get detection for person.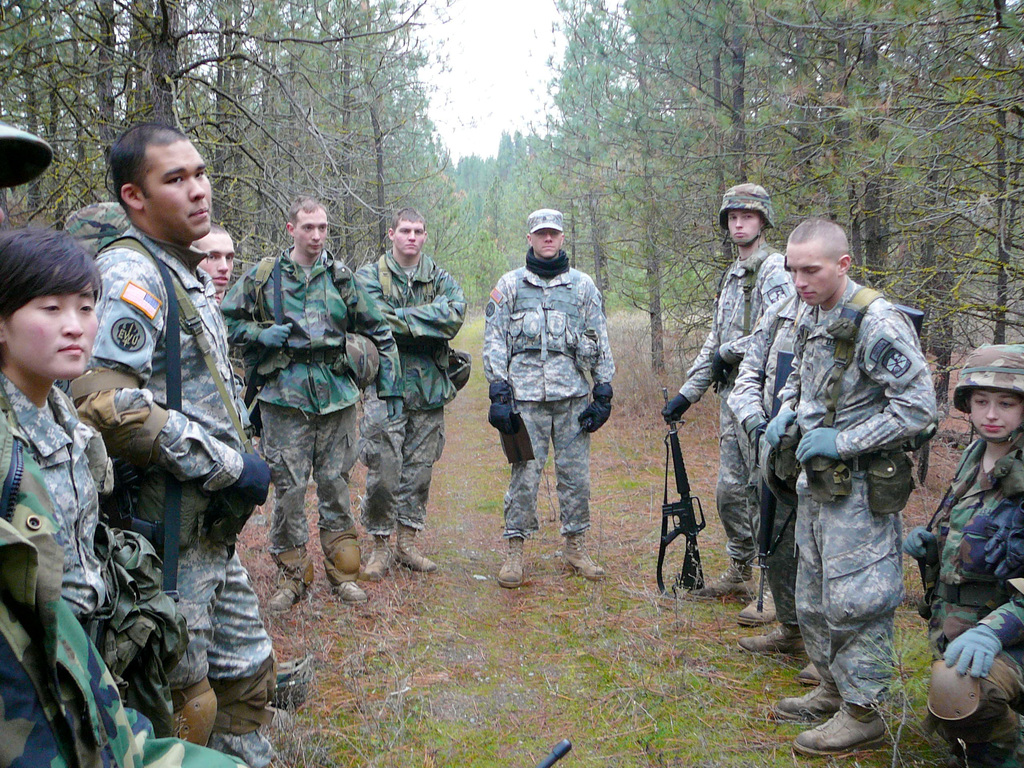
Detection: [left=903, top=342, right=1023, bottom=682].
